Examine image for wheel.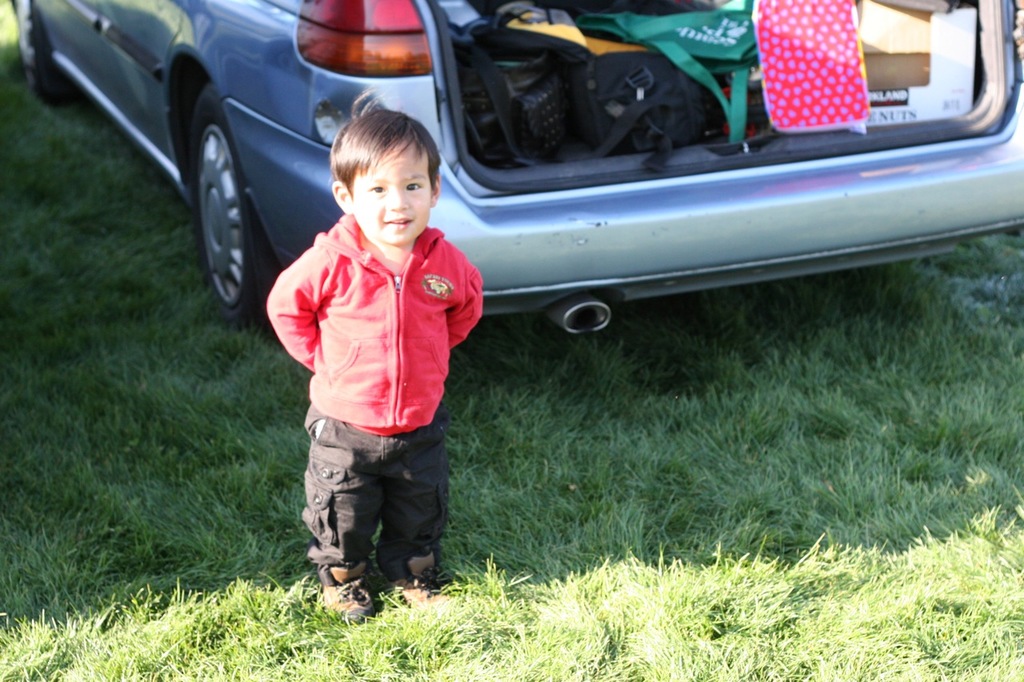
Examination result: (x1=14, y1=0, x2=60, y2=82).
